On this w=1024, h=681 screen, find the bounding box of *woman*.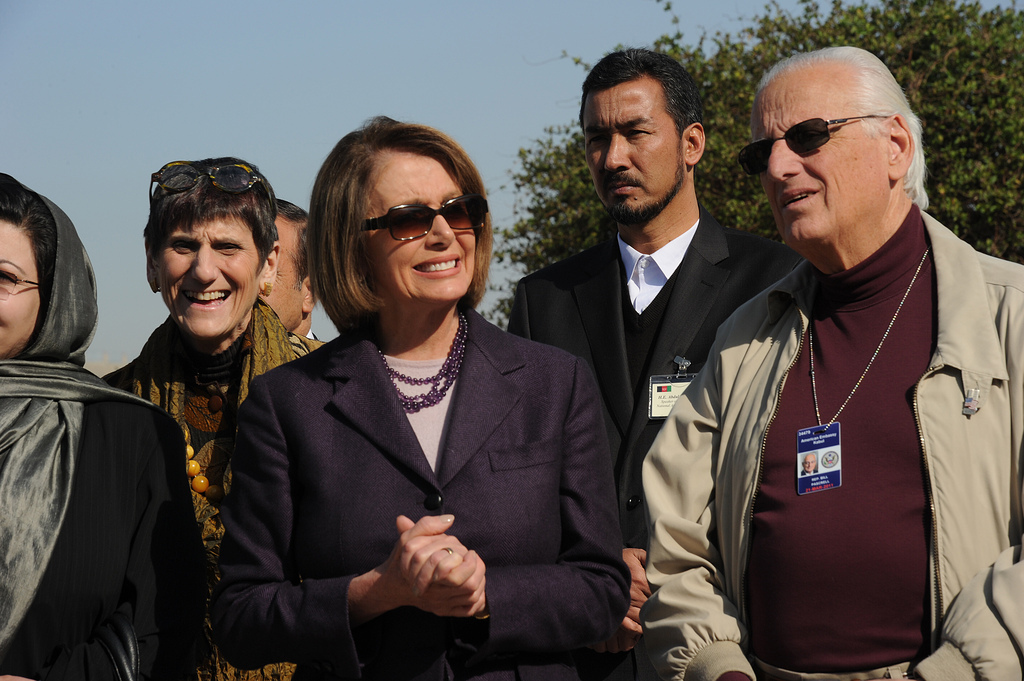
Bounding box: left=0, top=174, right=206, bottom=680.
